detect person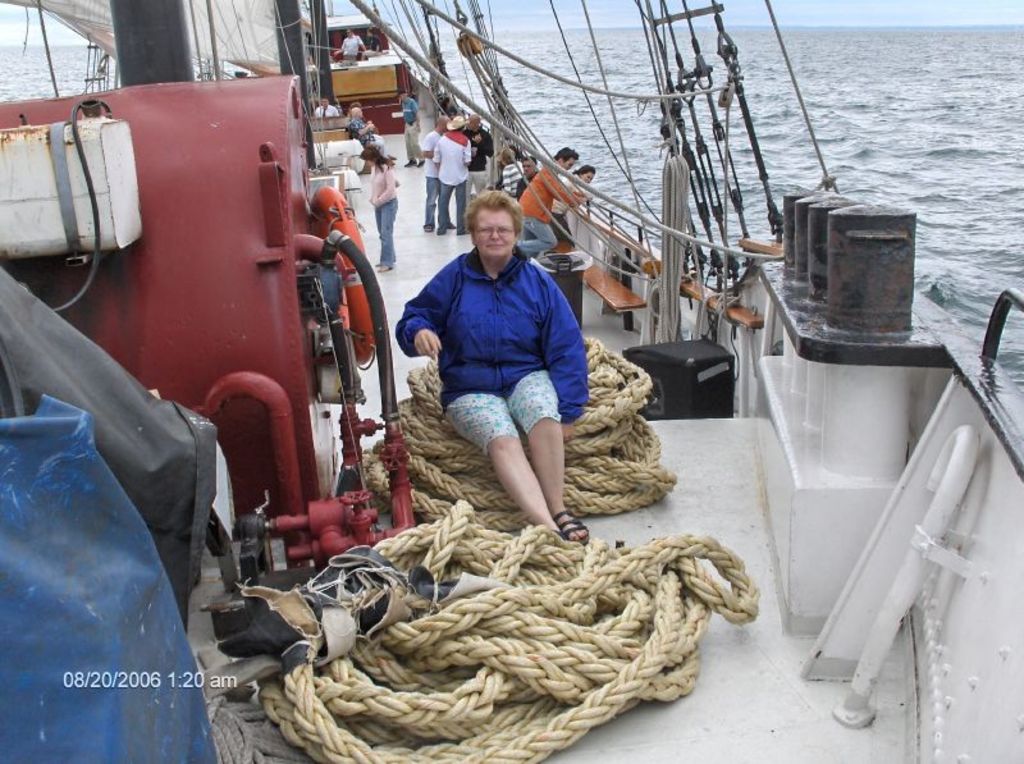
crop(361, 148, 399, 274)
